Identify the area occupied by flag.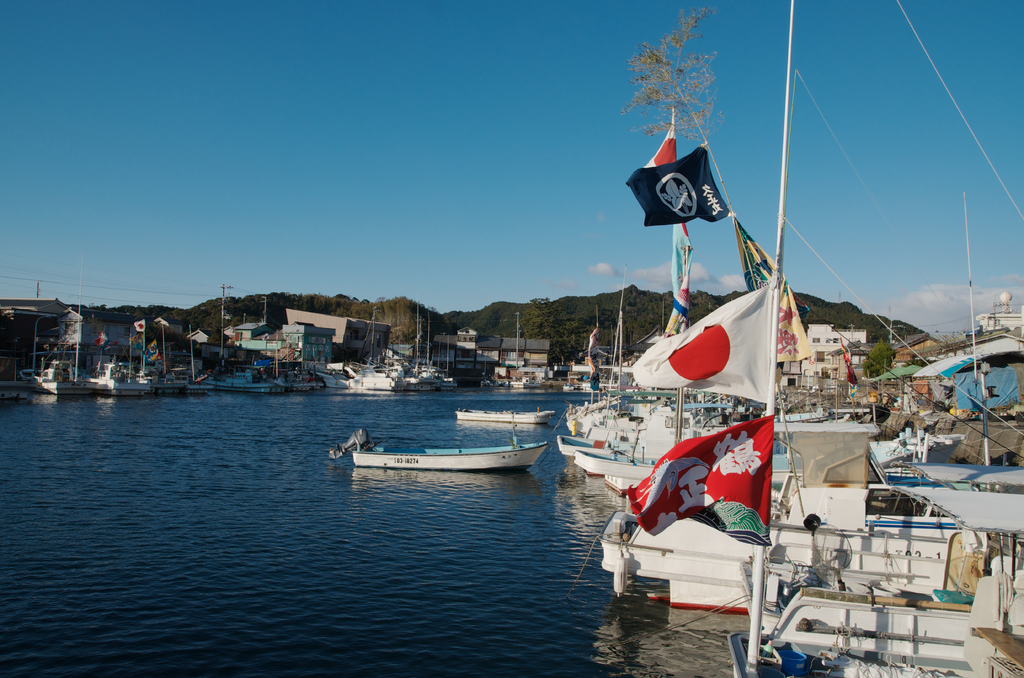
Area: Rect(634, 113, 700, 170).
